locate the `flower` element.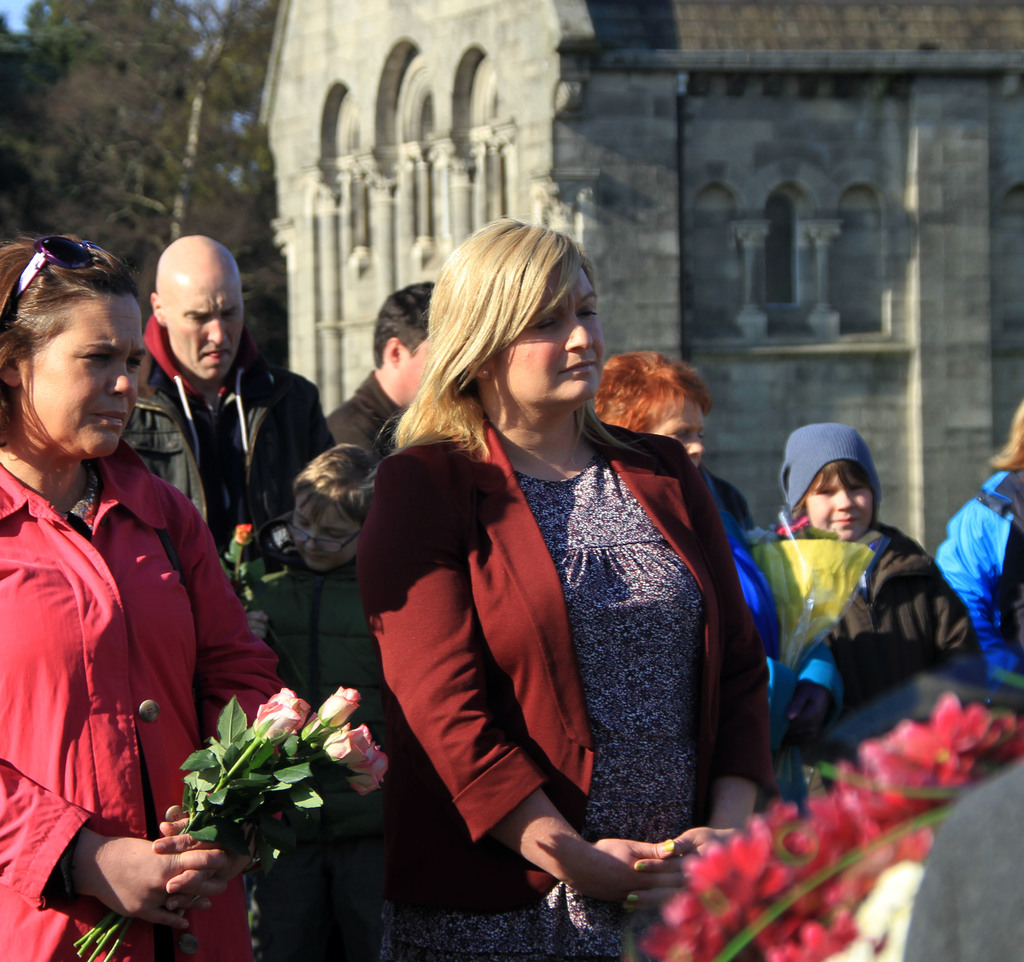
Element bbox: bbox=(778, 509, 815, 534).
